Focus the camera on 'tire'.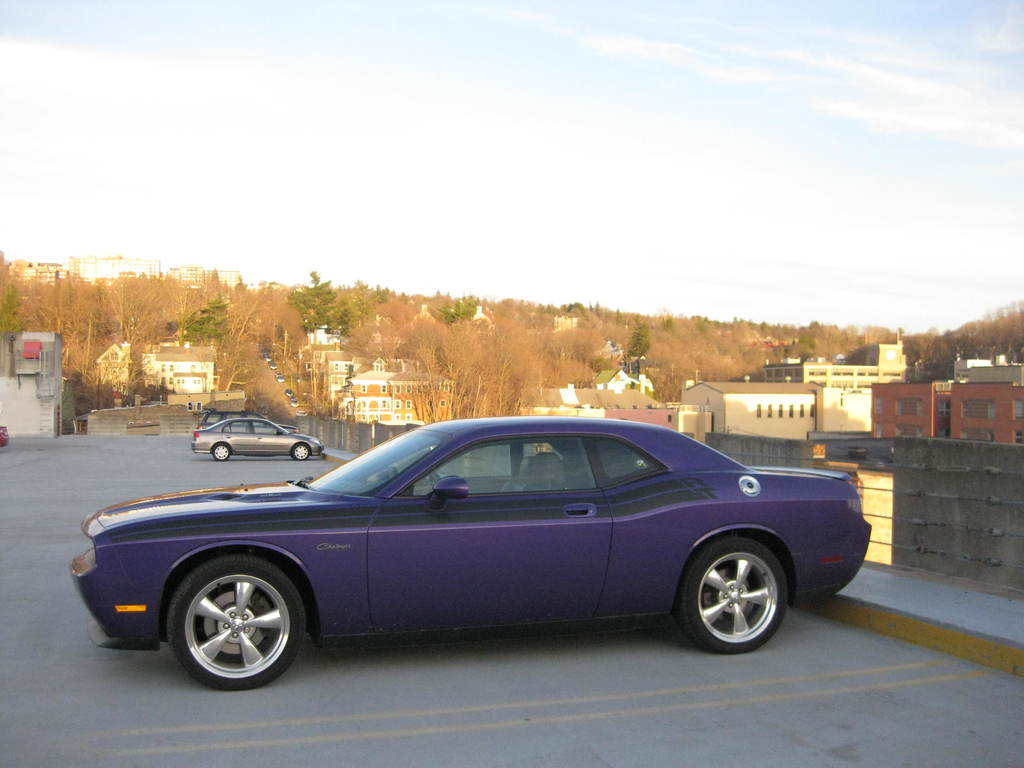
Focus region: <bbox>212, 442, 234, 464</bbox>.
